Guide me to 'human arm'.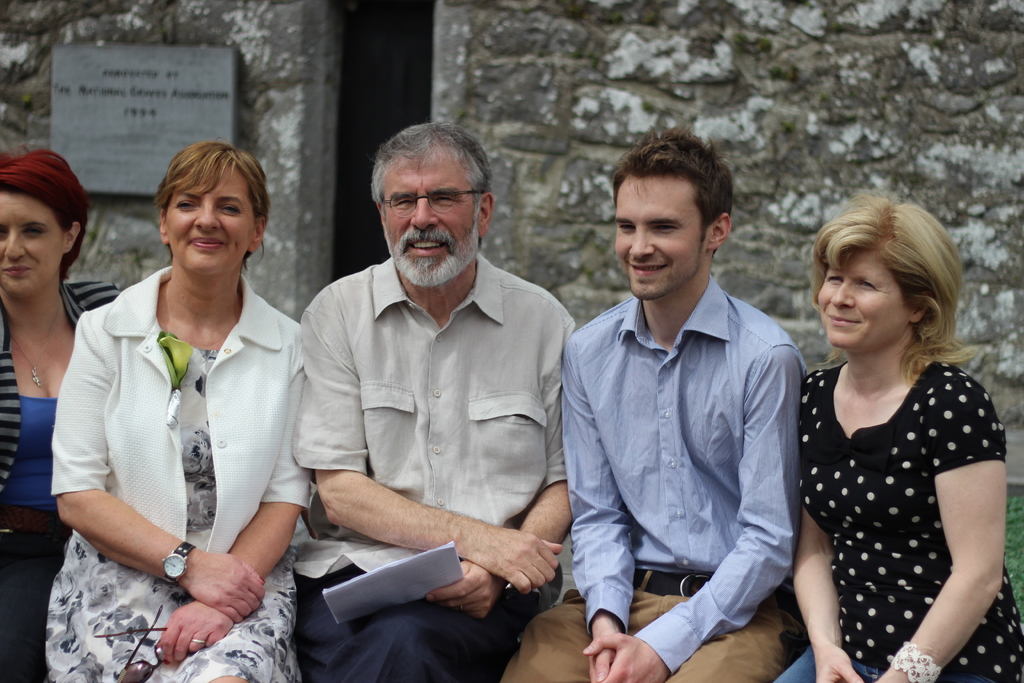
Guidance: 289, 295, 561, 593.
